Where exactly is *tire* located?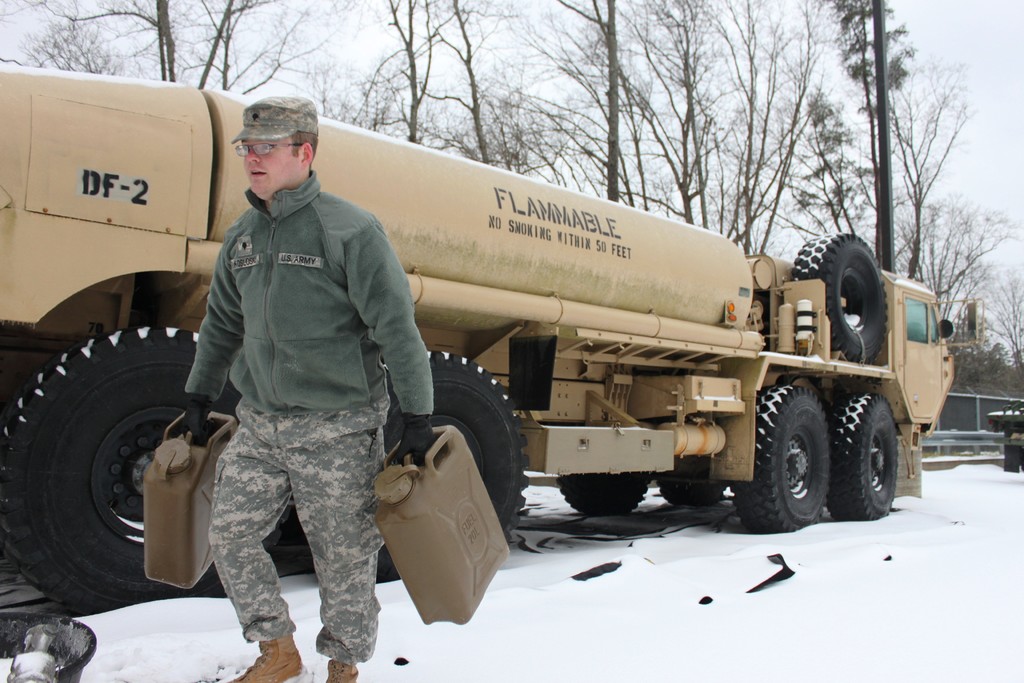
Its bounding box is region(648, 456, 730, 509).
